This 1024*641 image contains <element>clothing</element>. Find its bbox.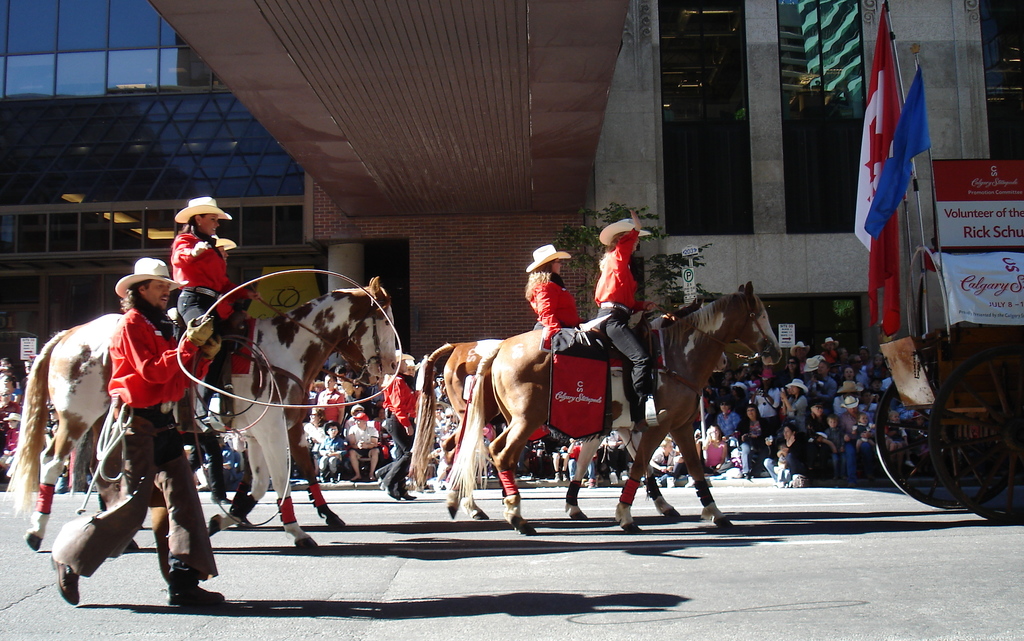
region(856, 389, 881, 425).
